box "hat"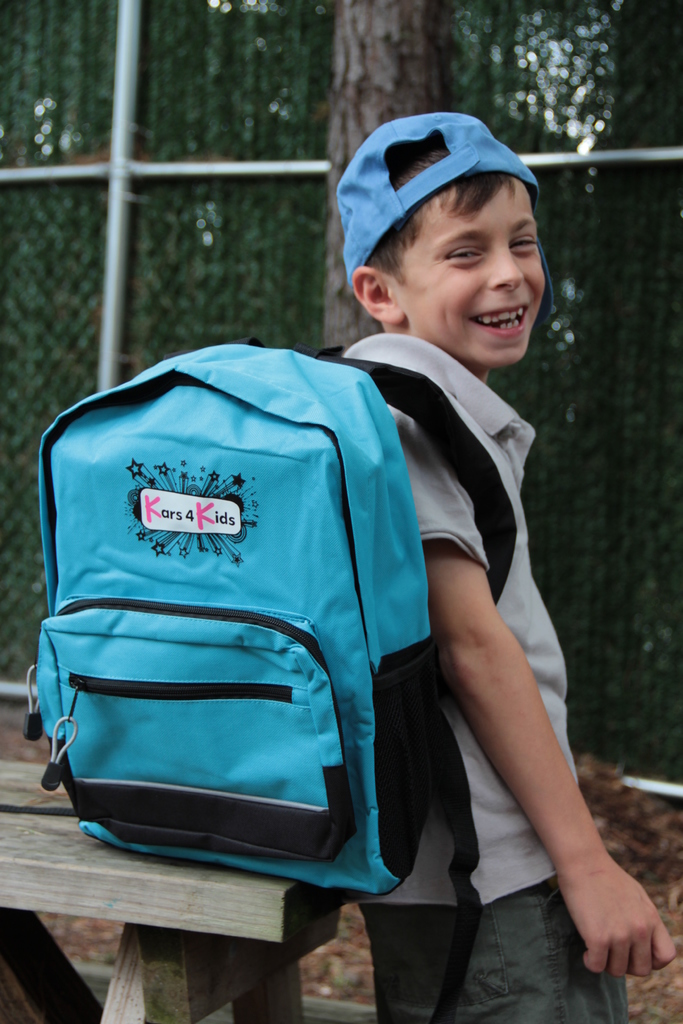
<bbox>341, 108, 558, 308</bbox>
